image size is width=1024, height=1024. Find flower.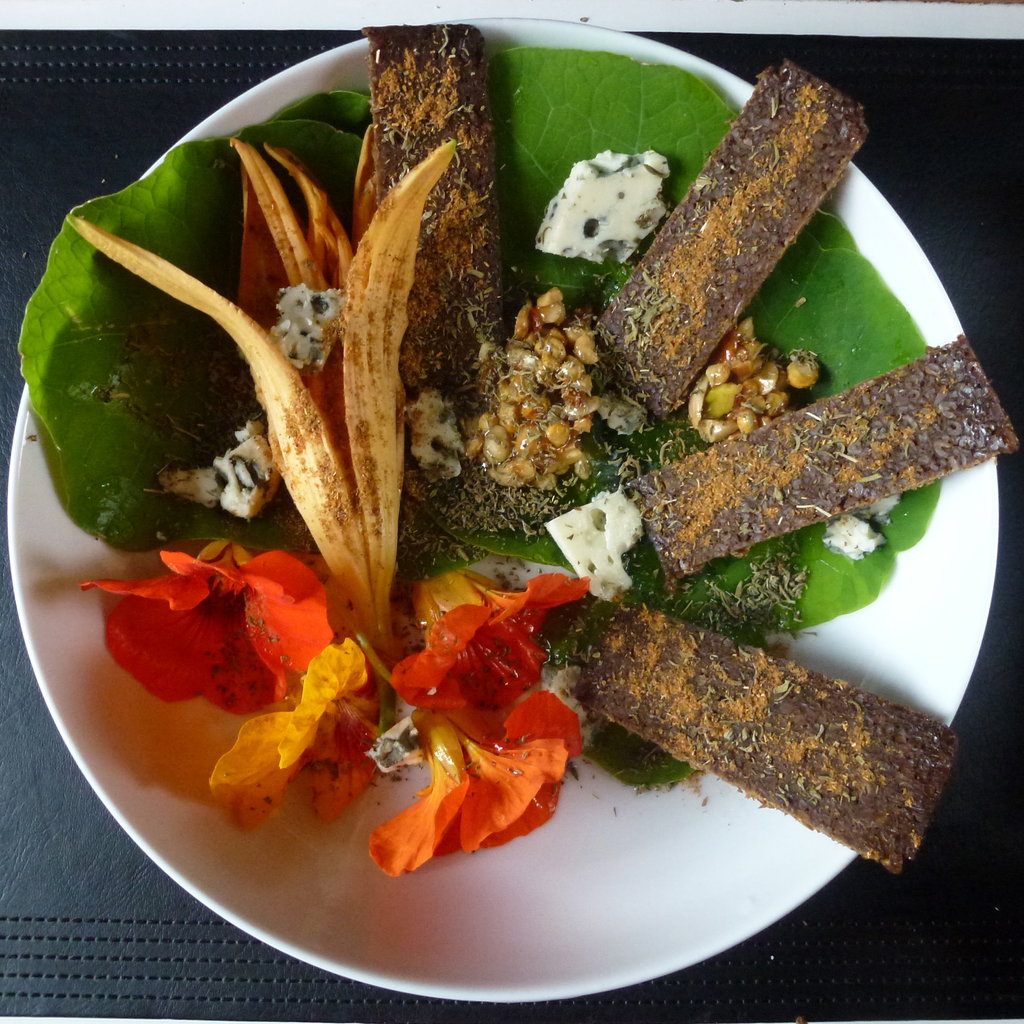
{"x1": 68, "y1": 538, "x2": 327, "y2": 717}.
